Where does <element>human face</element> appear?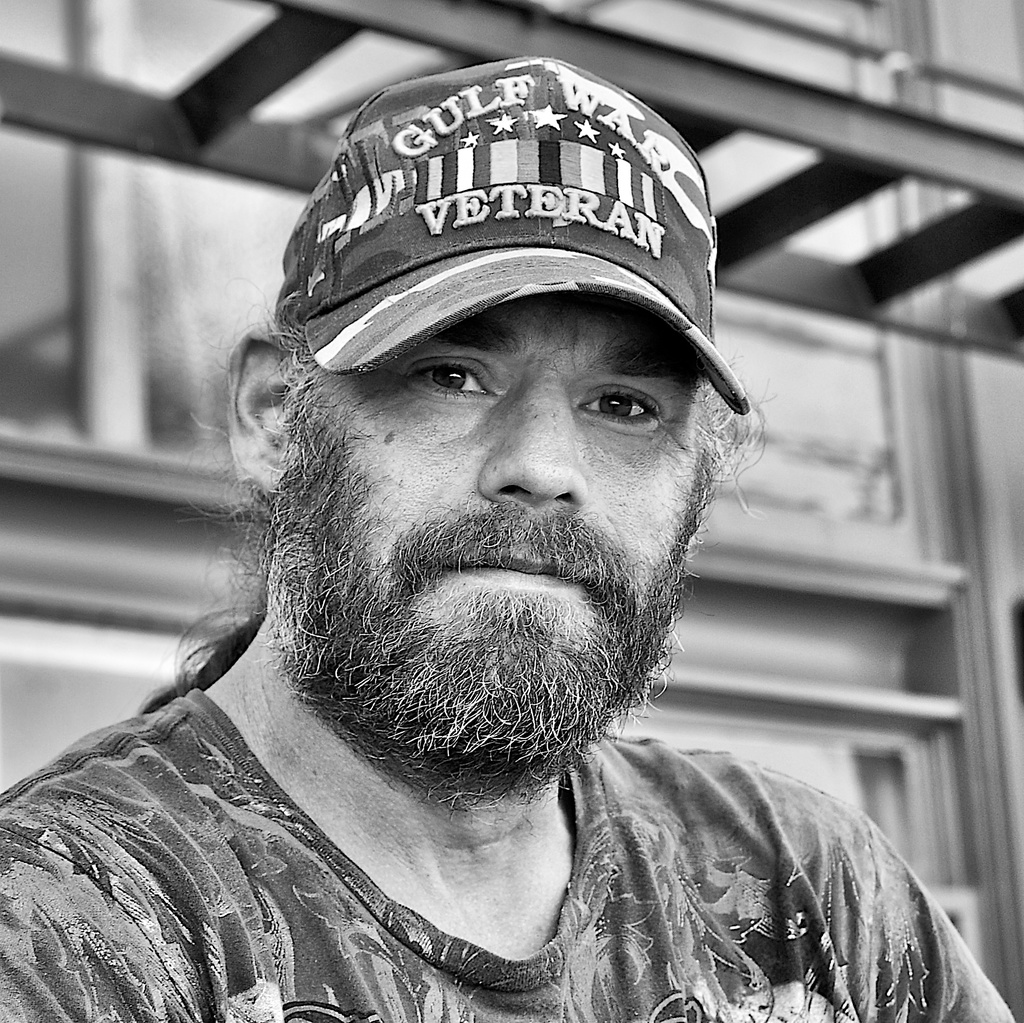
Appears at {"left": 304, "top": 288, "right": 715, "bottom": 662}.
